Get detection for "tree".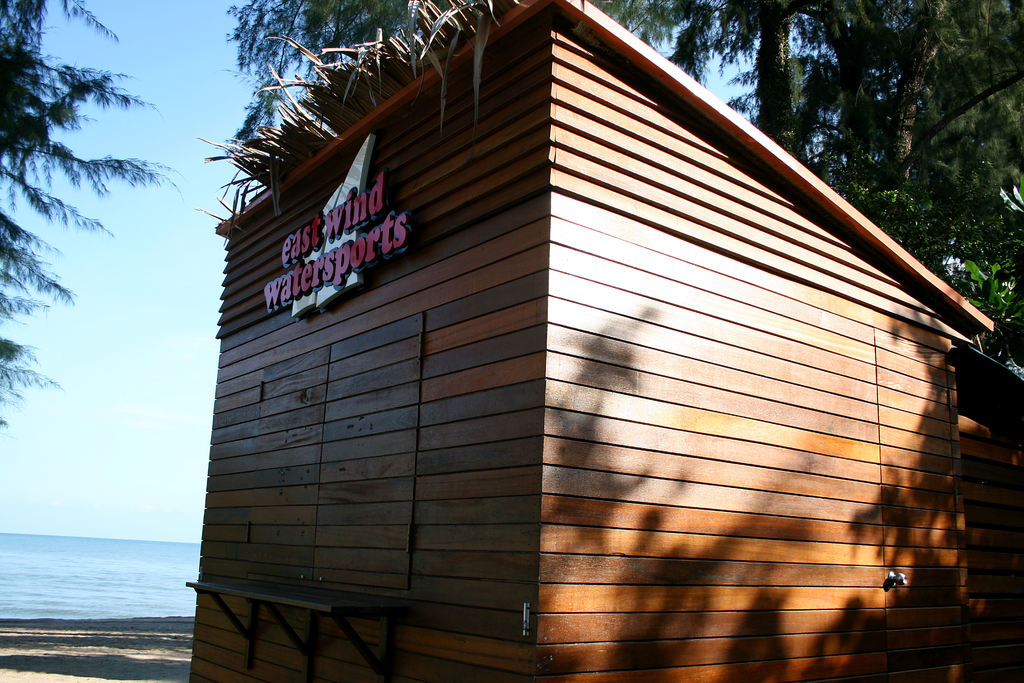
Detection: rect(221, 0, 884, 167).
